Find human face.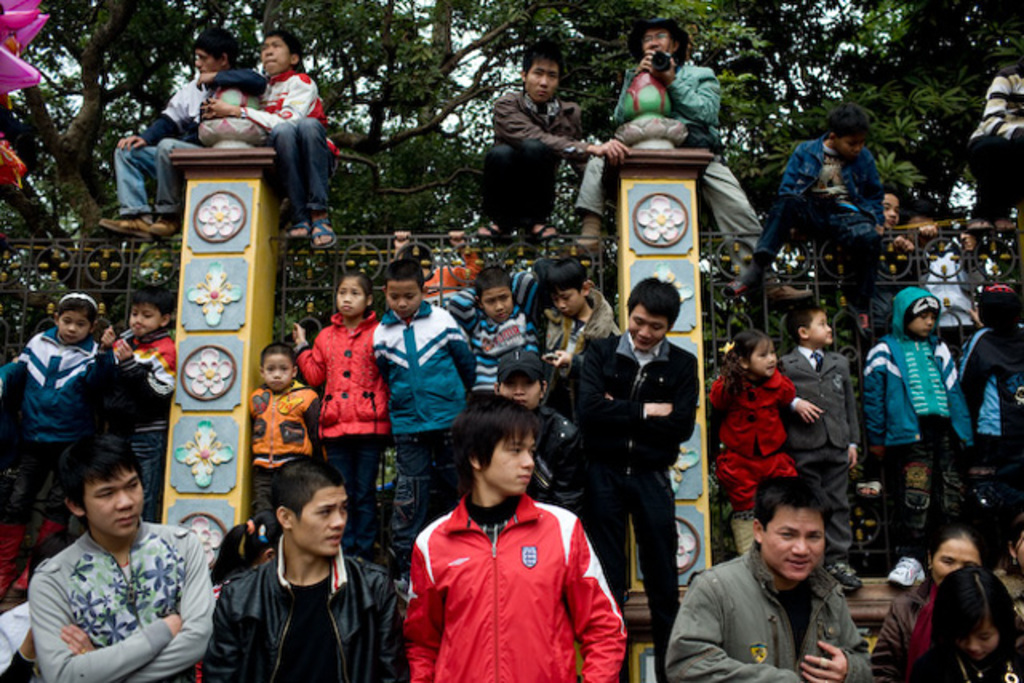
left=259, top=40, right=290, bottom=69.
